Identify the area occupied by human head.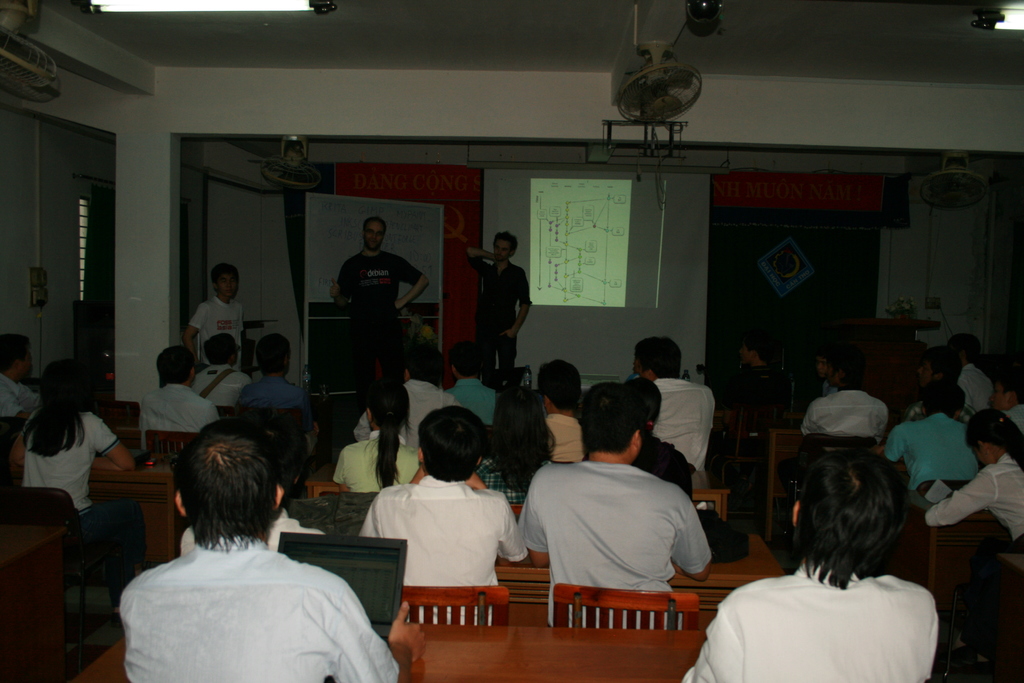
Area: 989, 375, 1023, 411.
